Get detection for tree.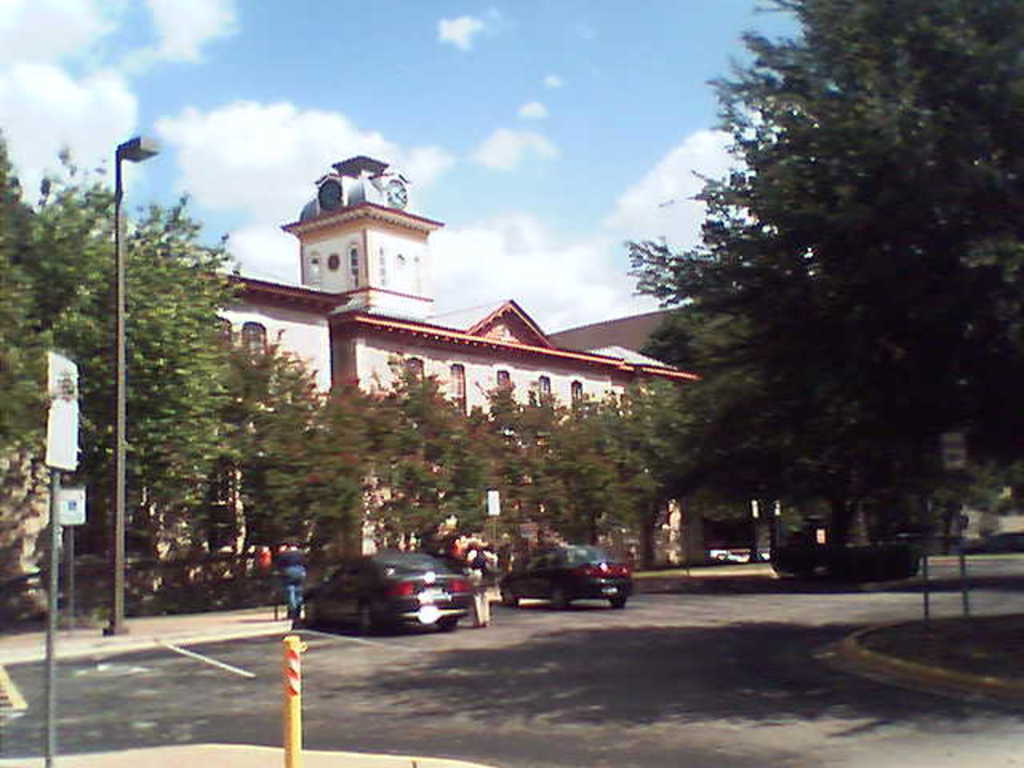
Detection: {"x1": 621, "y1": 0, "x2": 1021, "y2": 520}.
